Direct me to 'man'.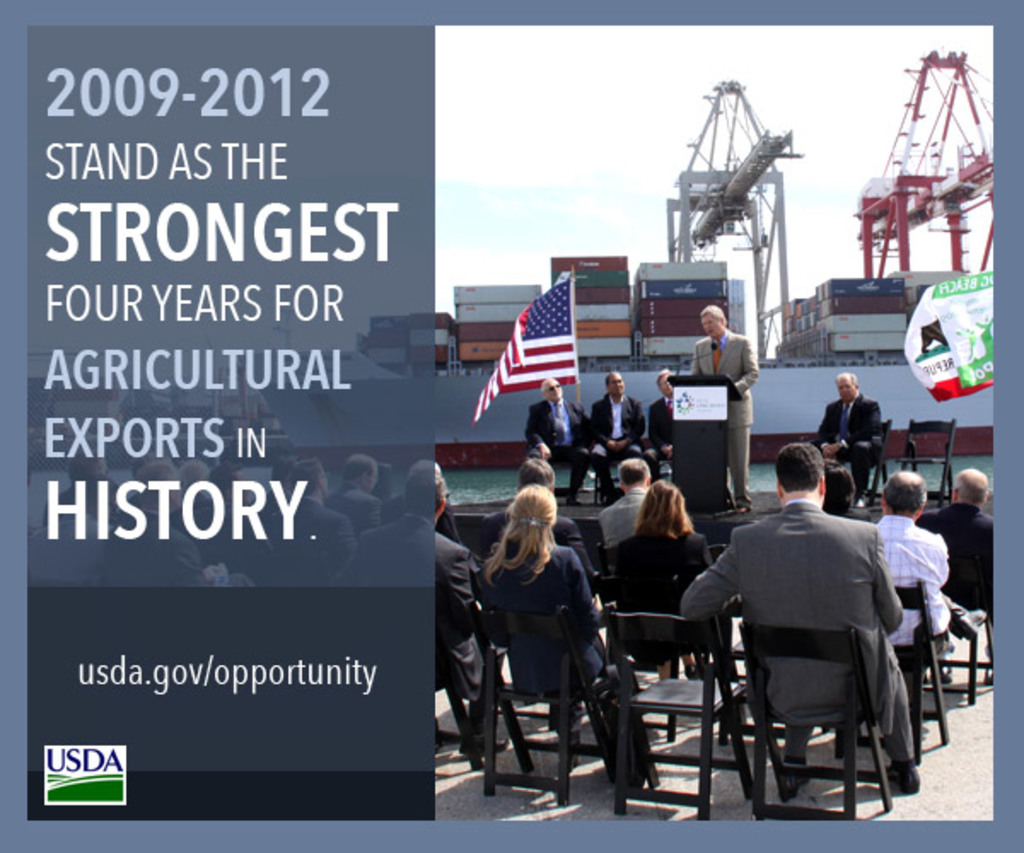
Direction: (865,466,957,657).
